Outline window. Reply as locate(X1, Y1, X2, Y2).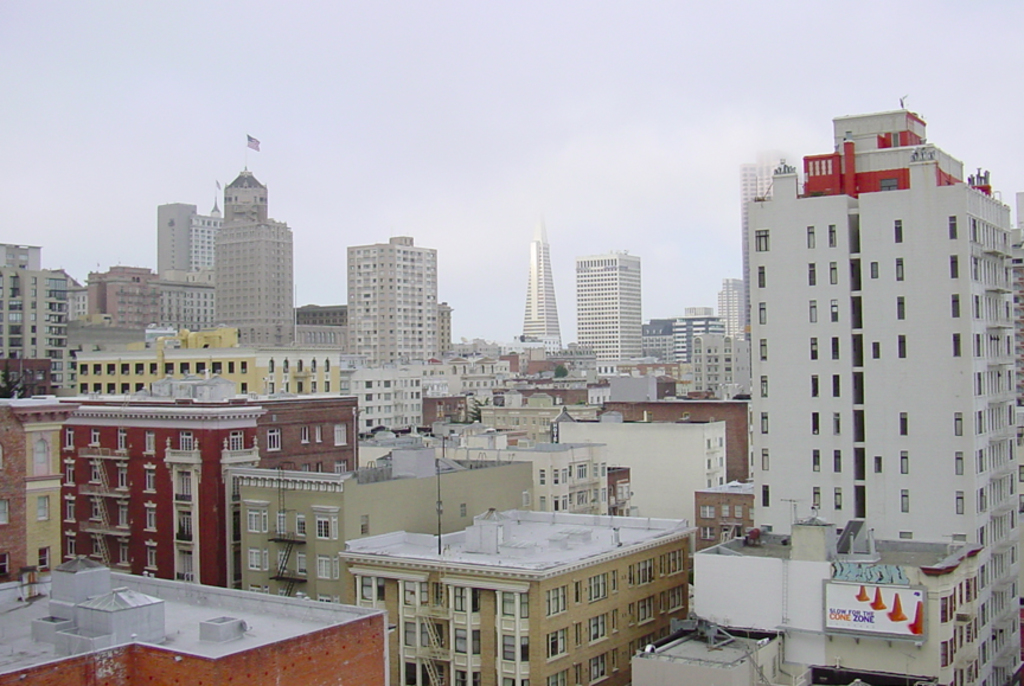
locate(63, 533, 73, 557).
